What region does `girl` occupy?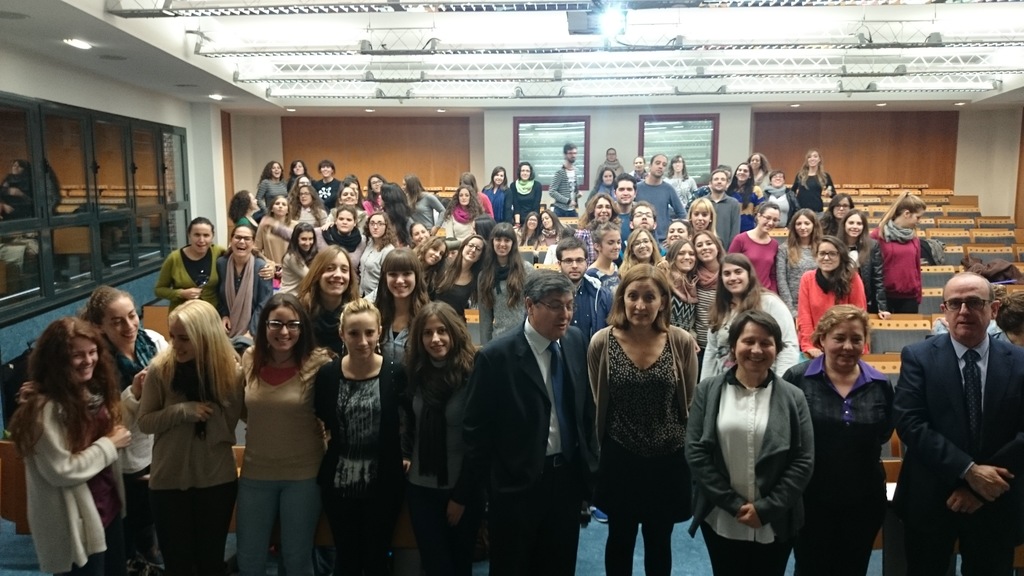
x1=254 y1=159 x2=287 y2=212.
